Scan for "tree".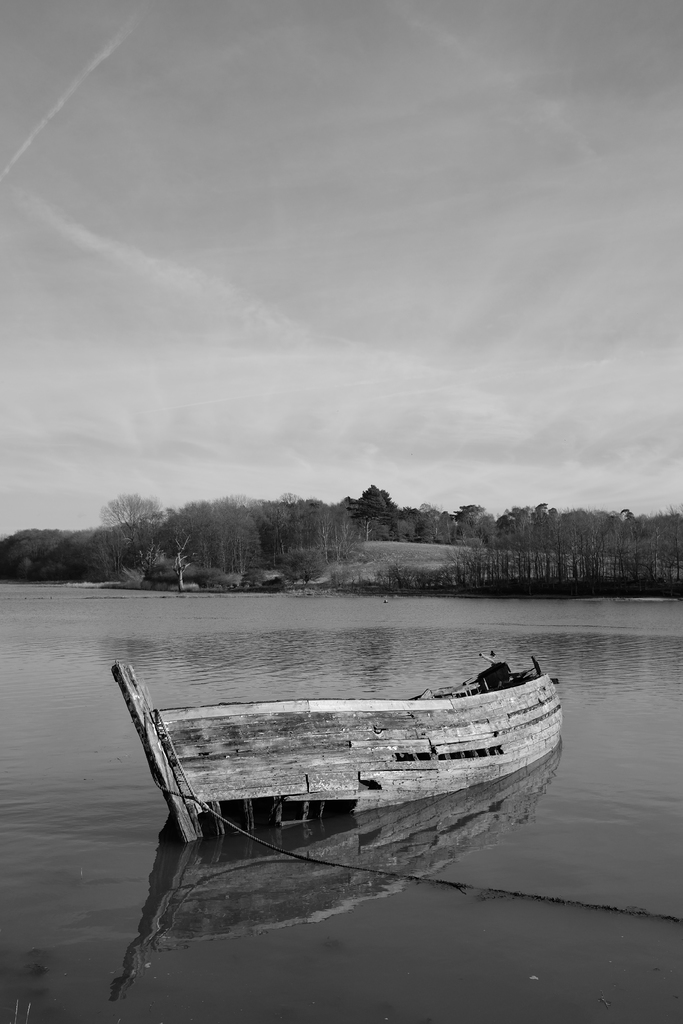
Scan result: {"left": 0, "top": 519, "right": 90, "bottom": 586}.
